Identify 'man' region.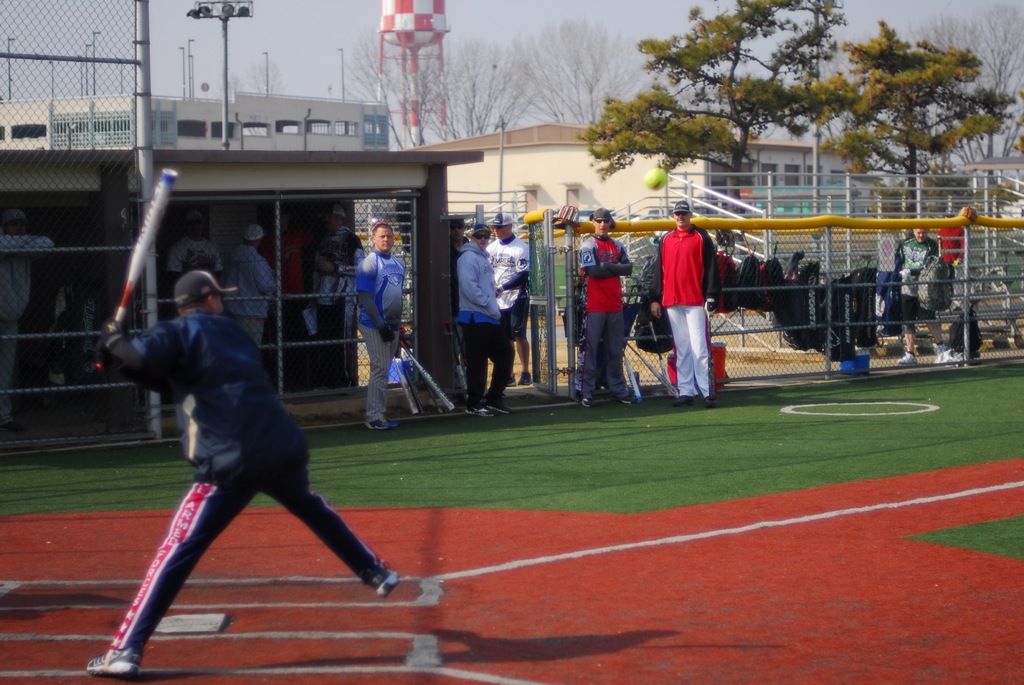
Region: <box>222,220,283,354</box>.
